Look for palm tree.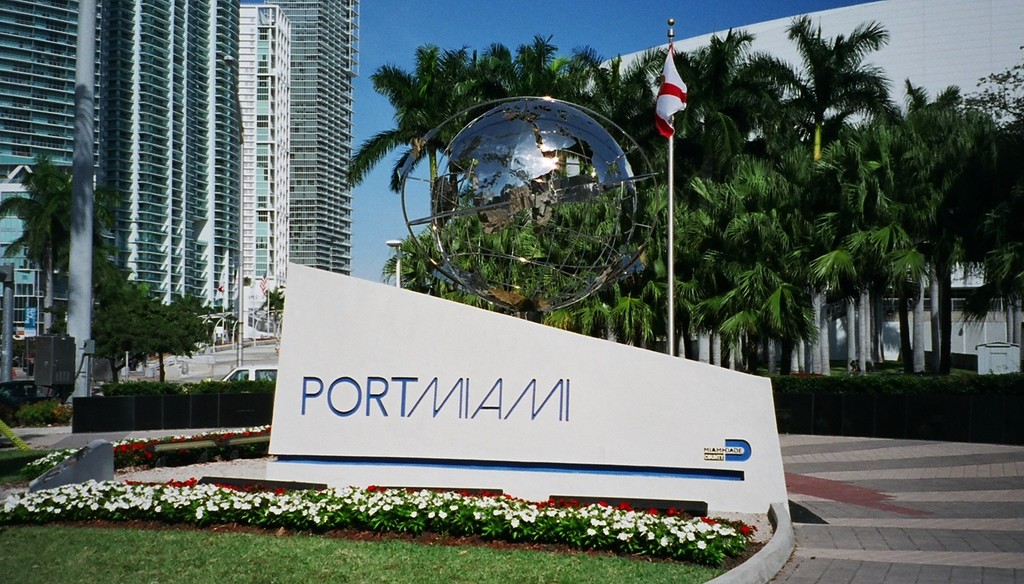
Found: <box>351,47,465,252</box>.
